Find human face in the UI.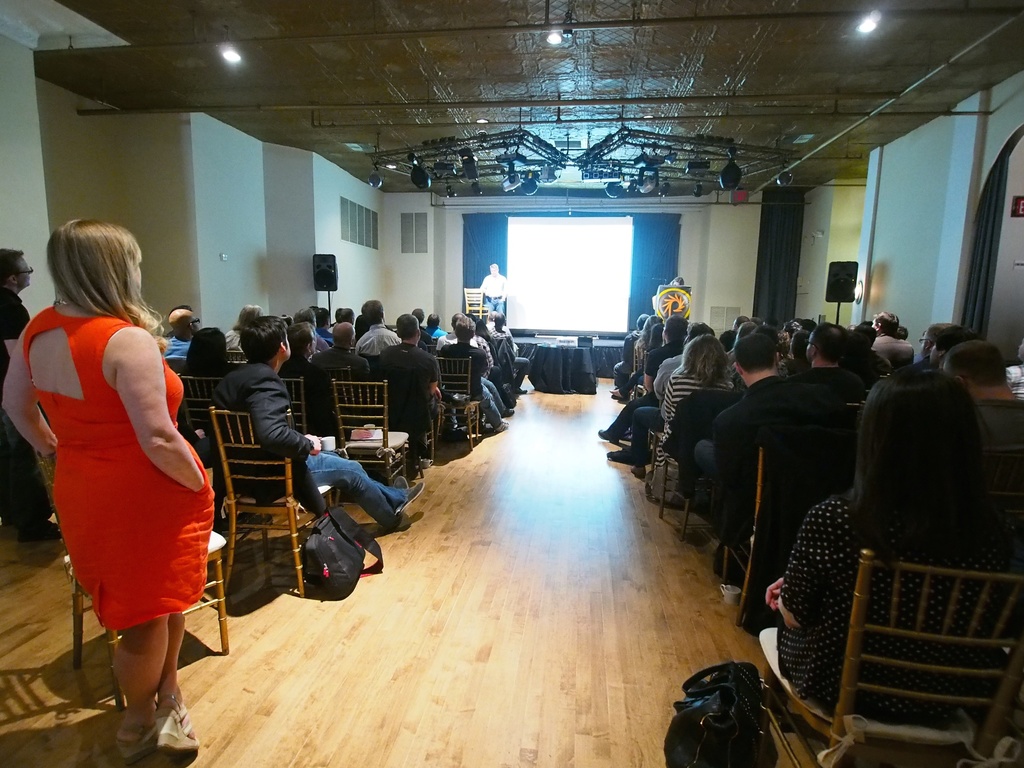
UI element at box(281, 334, 290, 358).
